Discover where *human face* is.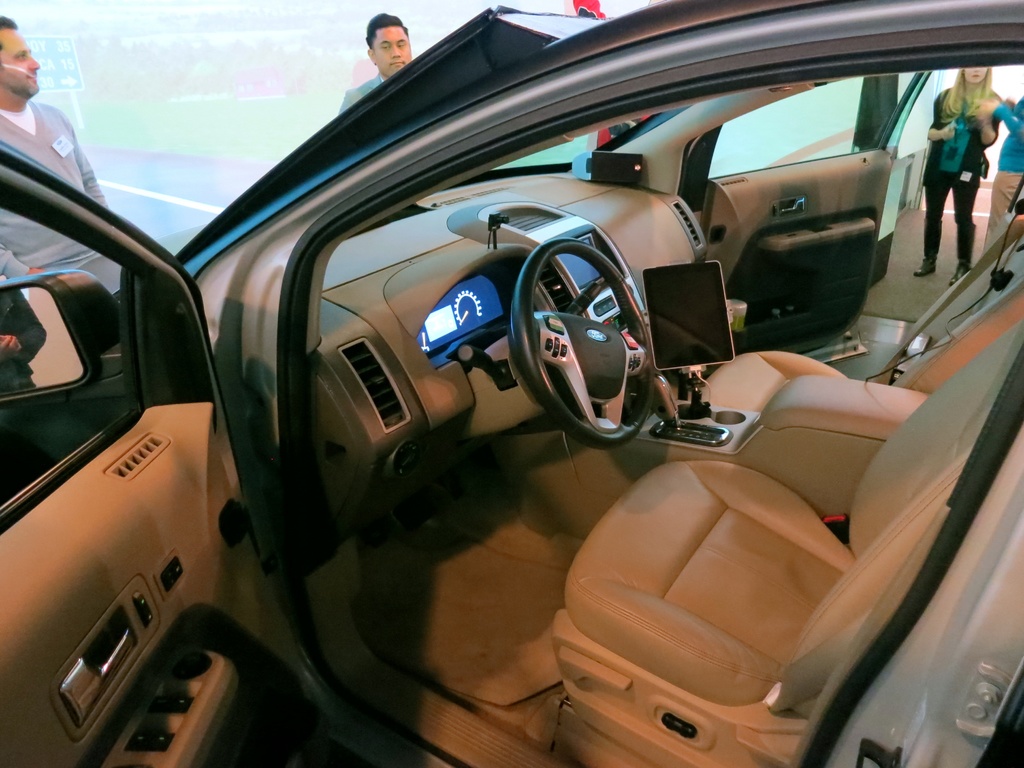
Discovered at 963,69,986,86.
